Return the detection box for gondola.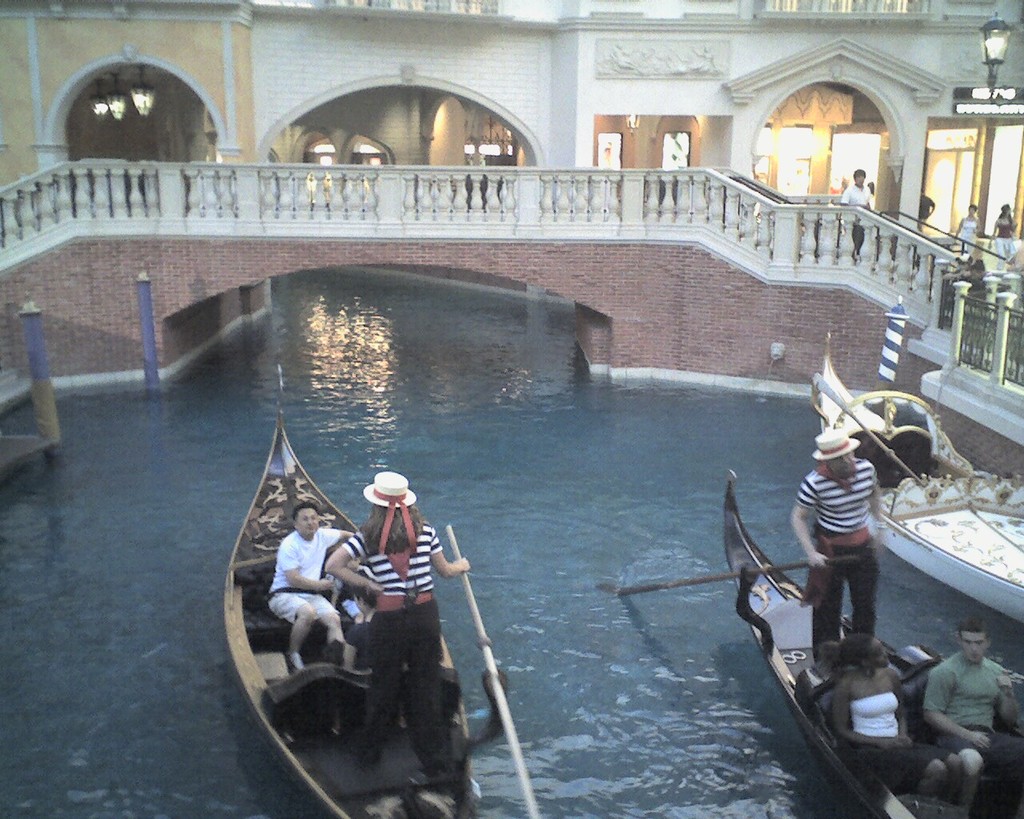
region(220, 351, 514, 818).
